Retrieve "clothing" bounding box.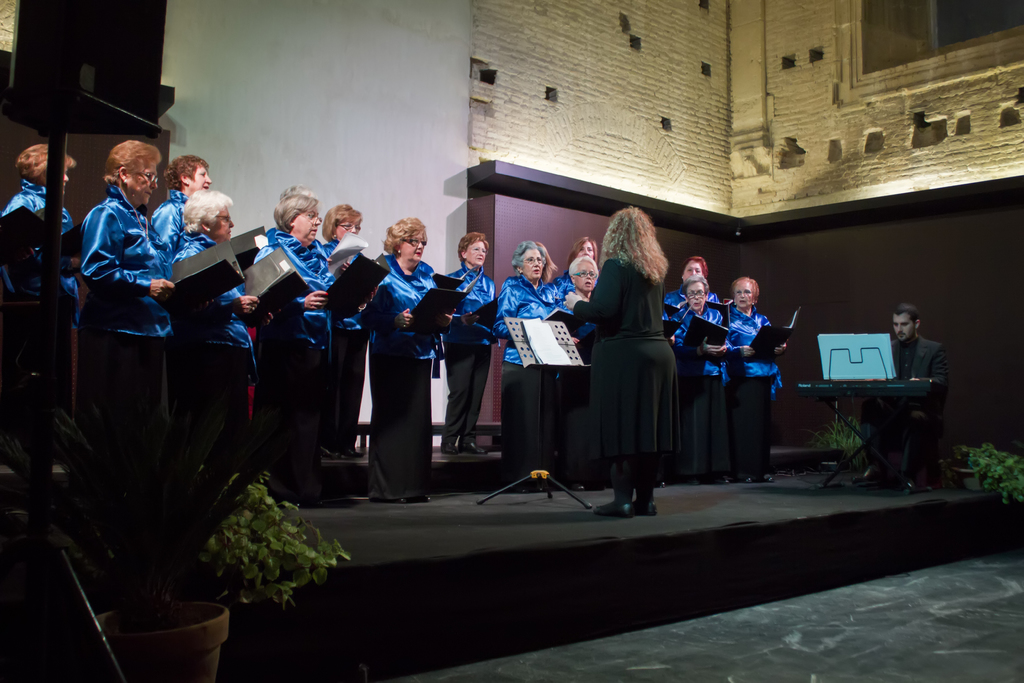
Bounding box: {"left": 490, "top": 281, "right": 570, "bottom": 450}.
